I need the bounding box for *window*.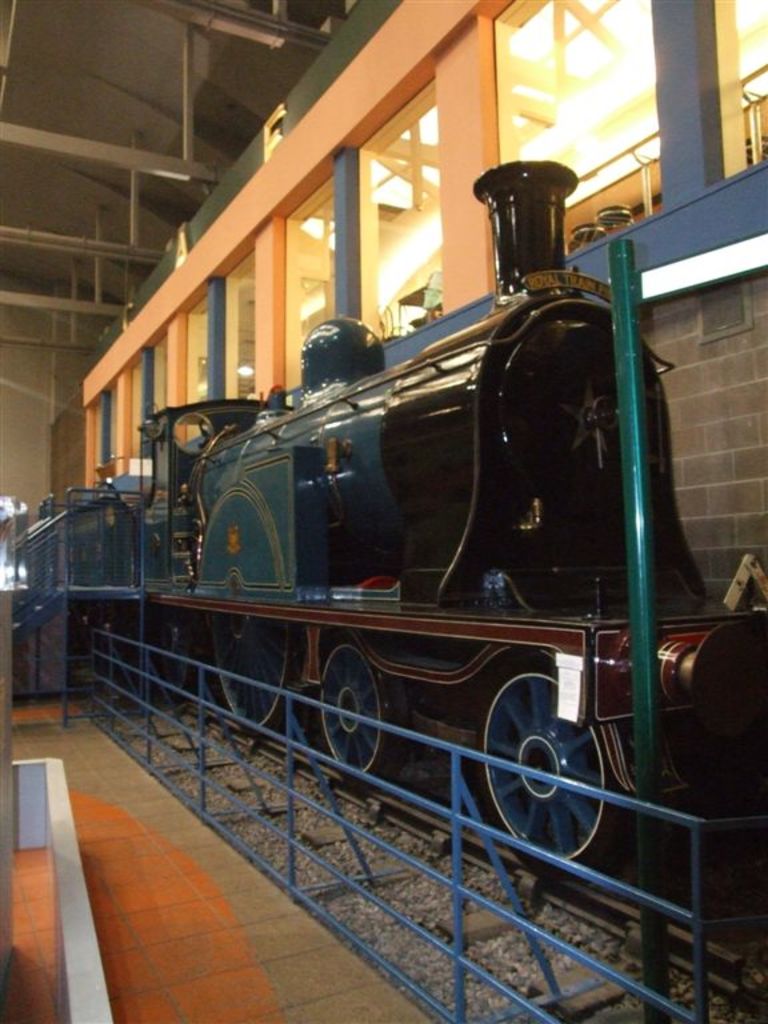
Here it is: (left=93, top=336, right=168, bottom=497).
